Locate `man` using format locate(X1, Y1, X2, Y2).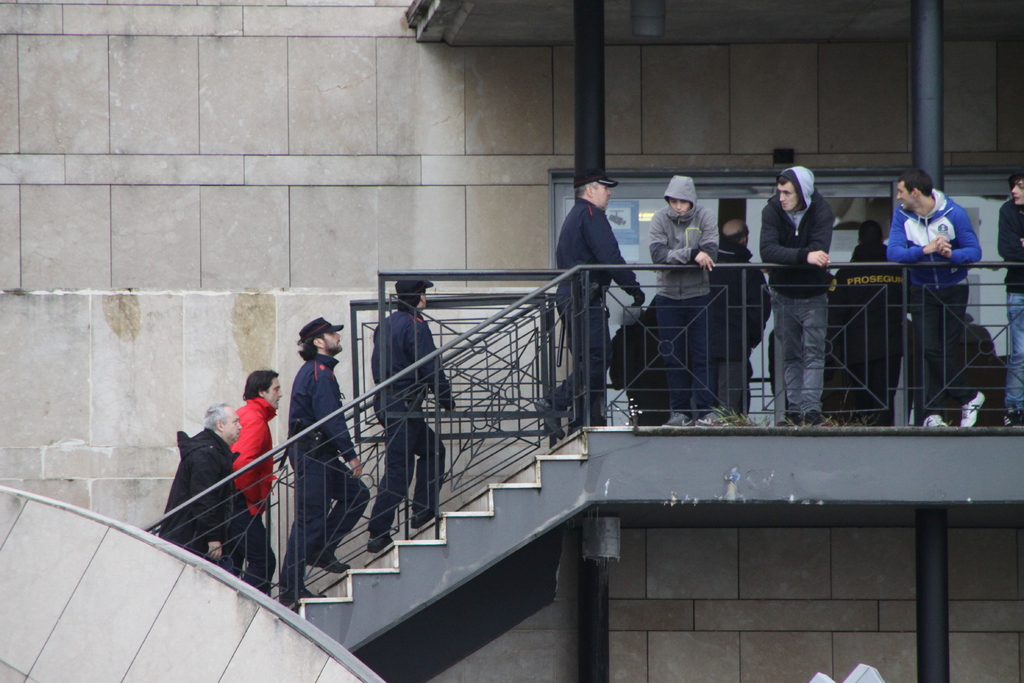
locate(888, 168, 986, 428).
